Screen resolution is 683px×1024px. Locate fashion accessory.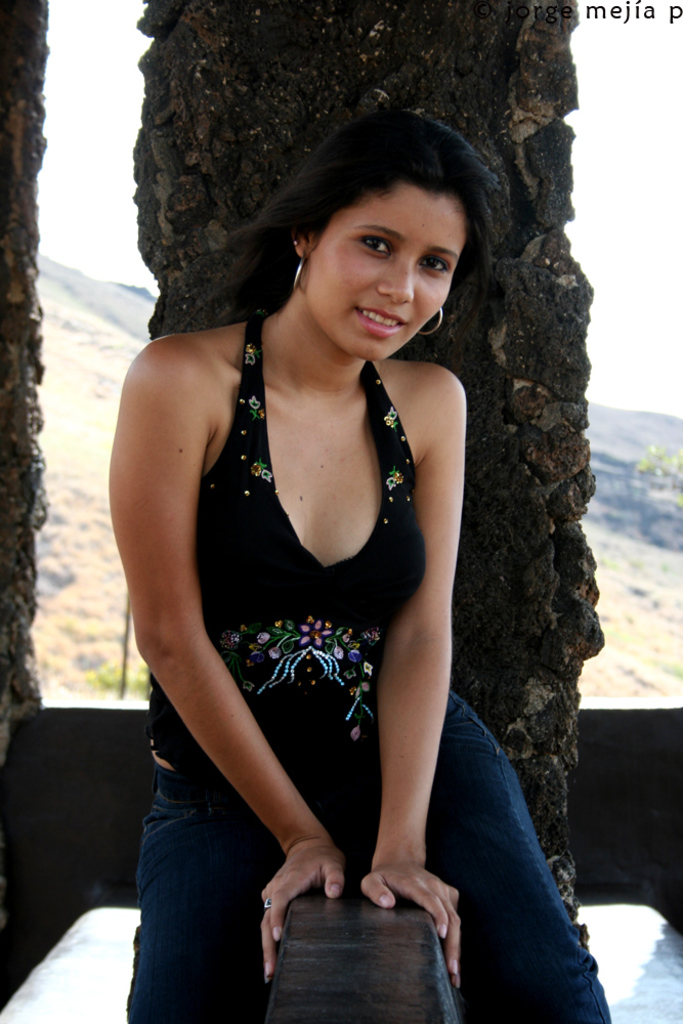
<region>417, 305, 443, 335</region>.
